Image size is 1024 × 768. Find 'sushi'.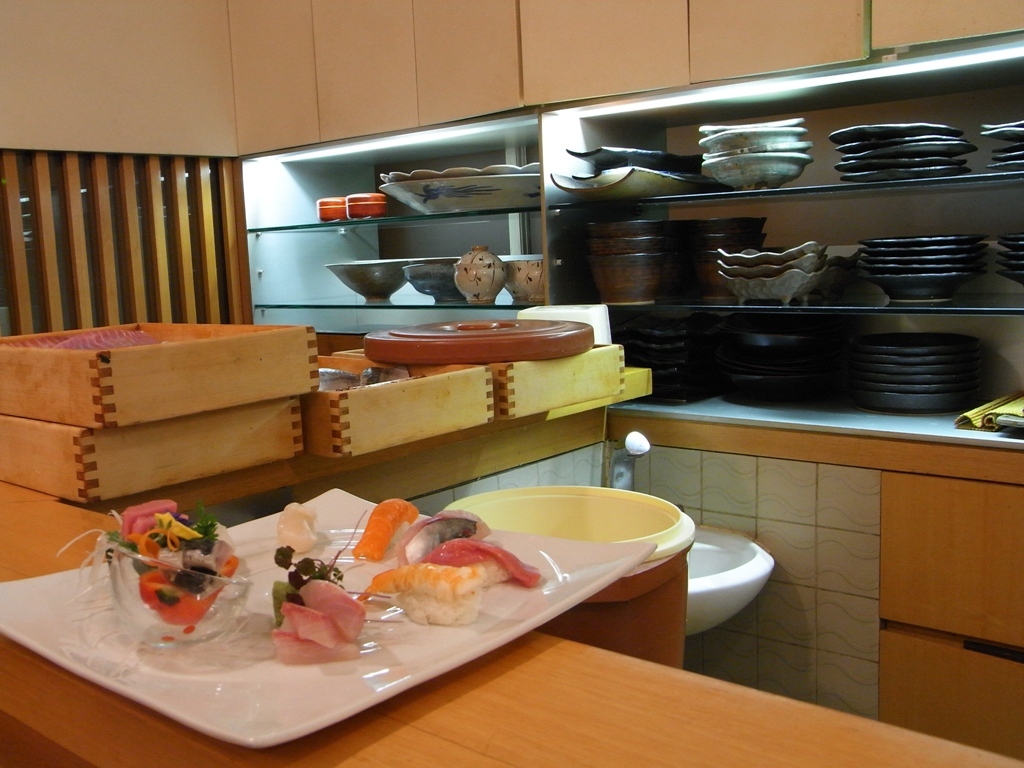
<box>346,493,425,563</box>.
